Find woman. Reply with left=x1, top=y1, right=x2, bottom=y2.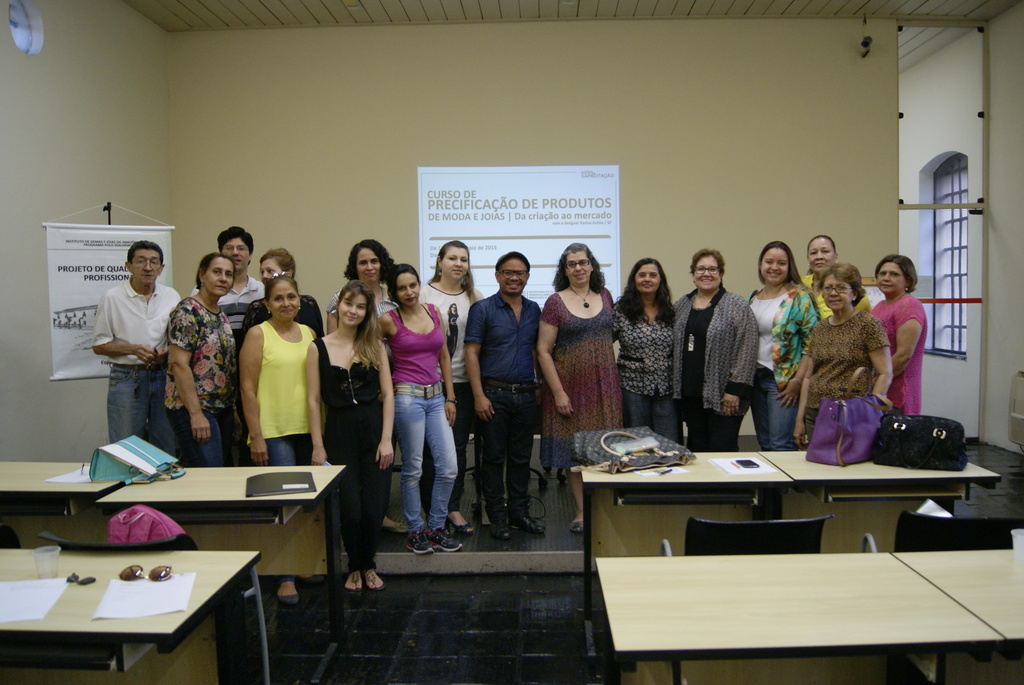
left=802, top=235, right=874, bottom=319.
